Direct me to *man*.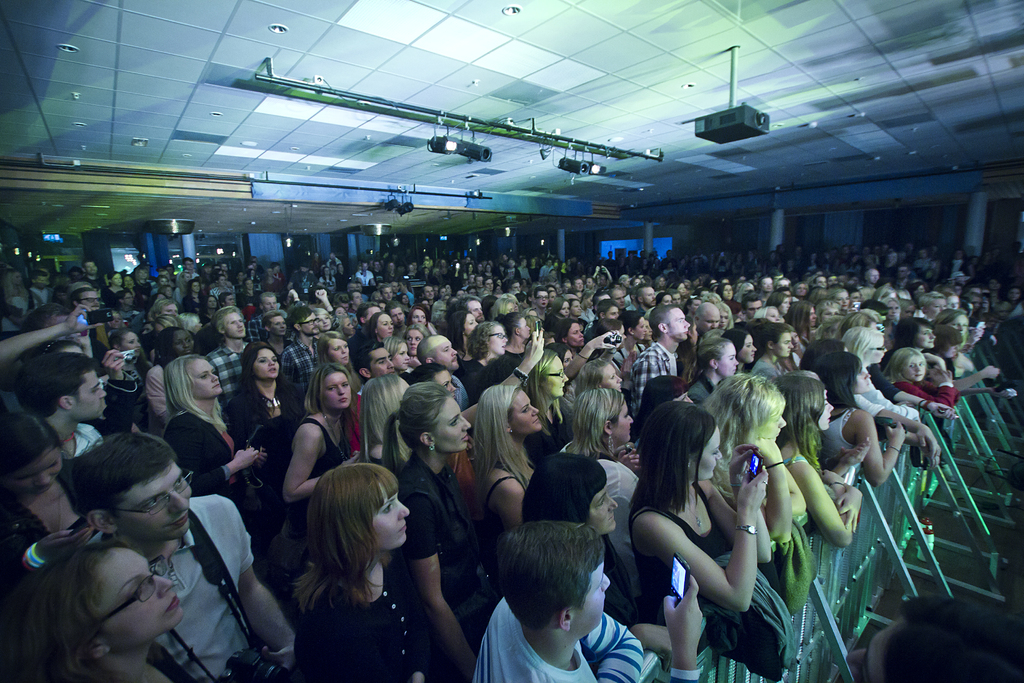
Direction: region(204, 308, 252, 416).
